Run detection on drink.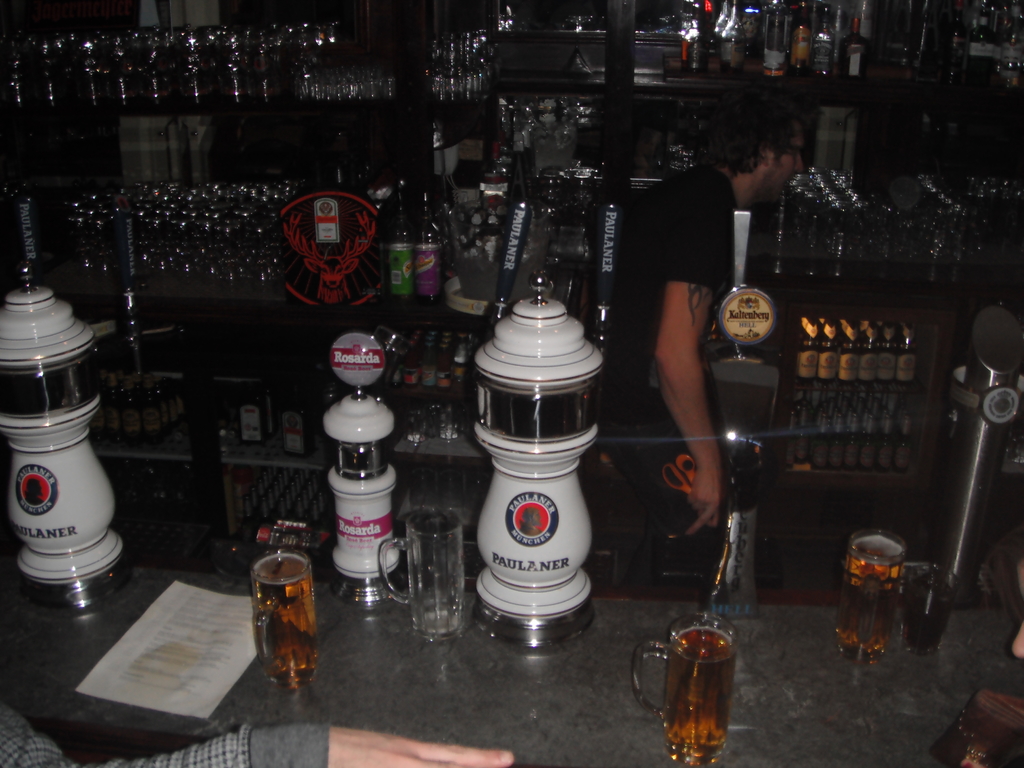
Result: bbox(898, 576, 956, 652).
